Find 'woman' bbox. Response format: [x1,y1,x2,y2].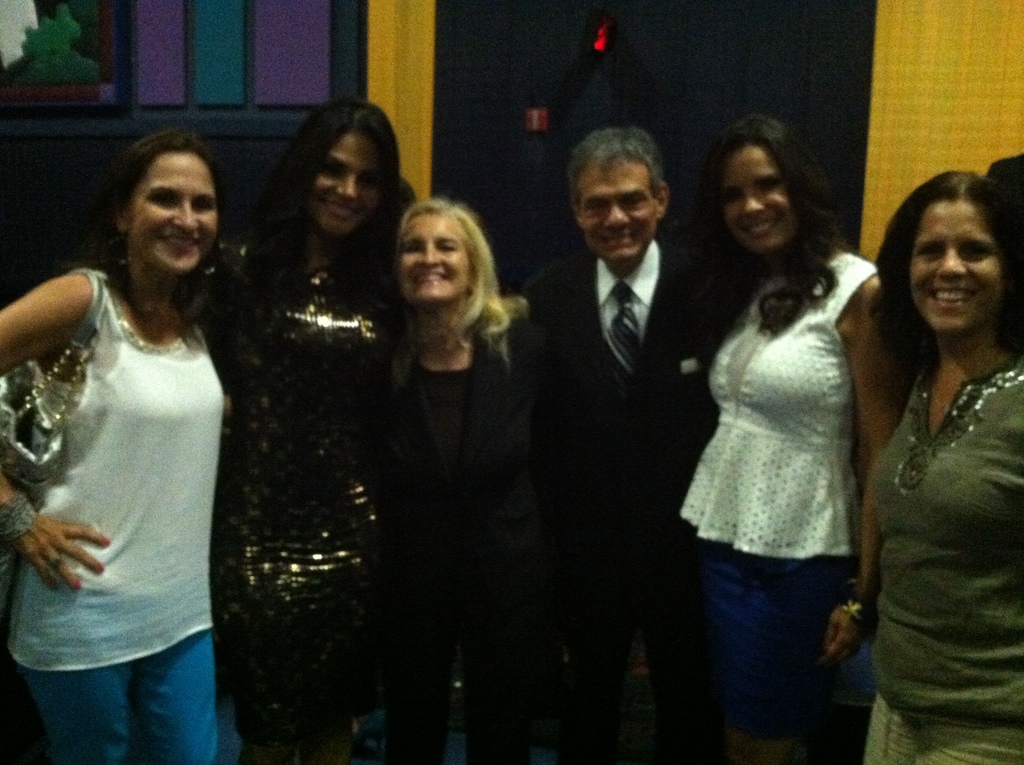
[385,195,541,764].
